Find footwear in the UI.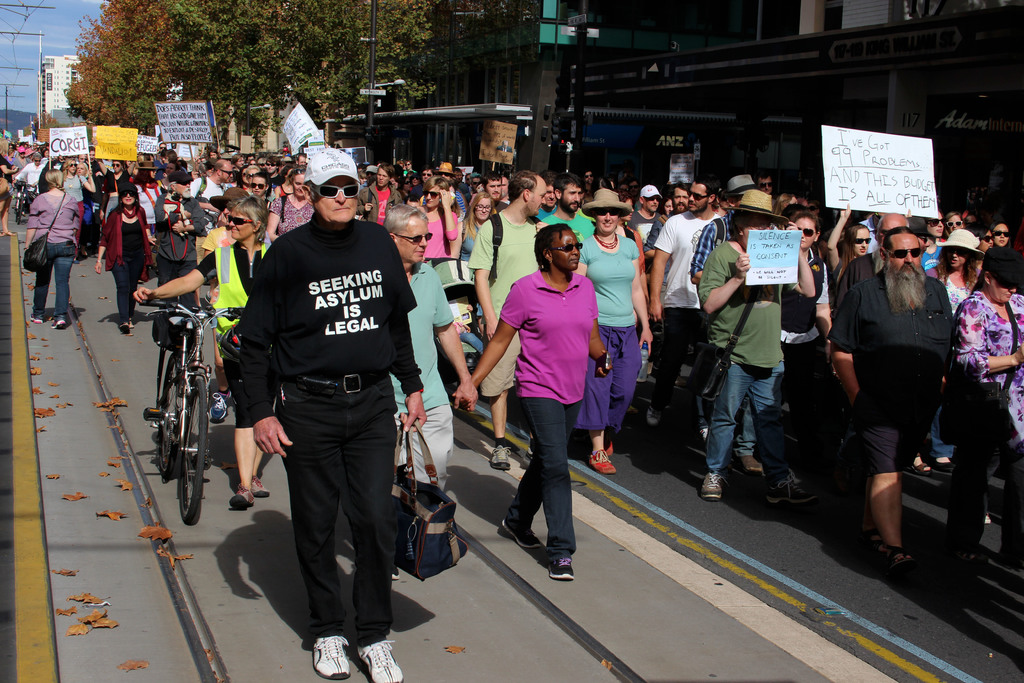
UI element at locate(205, 391, 231, 420).
